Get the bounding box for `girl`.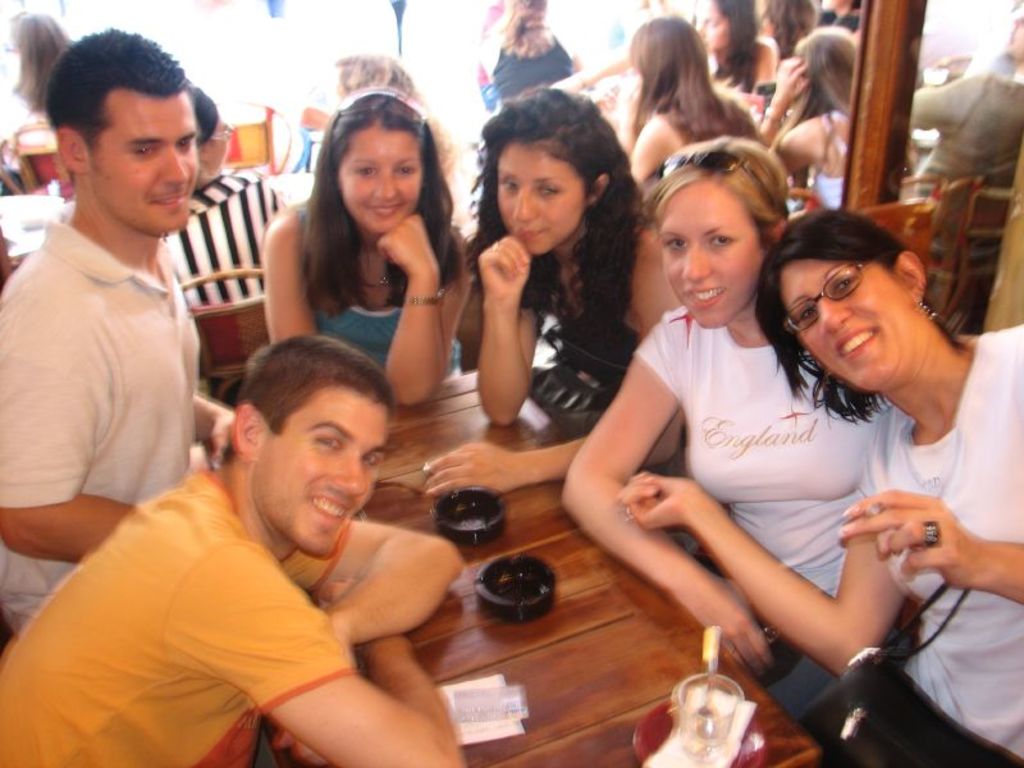
select_region(260, 87, 468, 399).
